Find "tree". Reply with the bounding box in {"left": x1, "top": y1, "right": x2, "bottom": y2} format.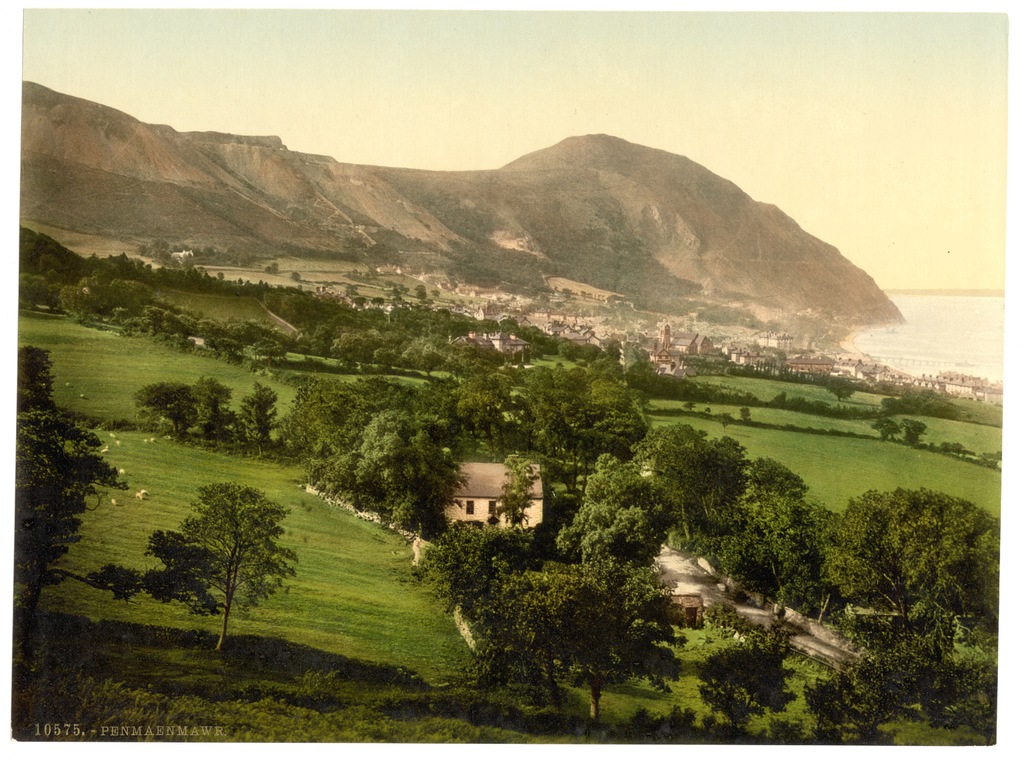
{"left": 131, "top": 379, "right": 194, "bottom": 429}.
